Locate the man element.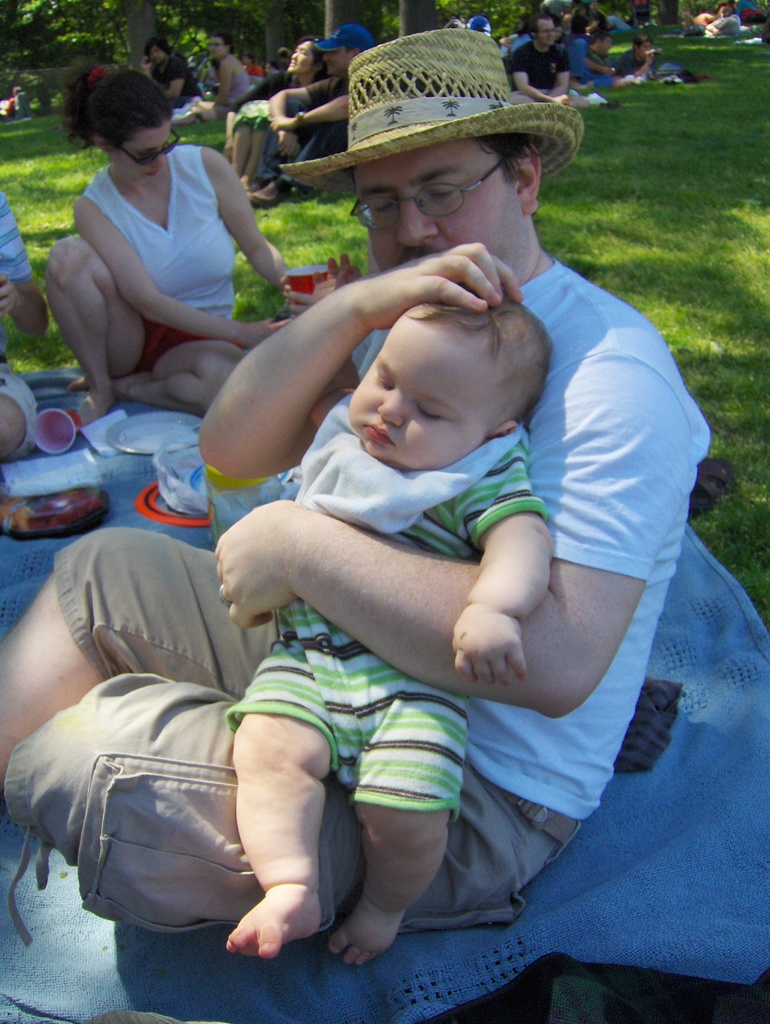
Element bbox: <box>506,13,584,111</box>.
